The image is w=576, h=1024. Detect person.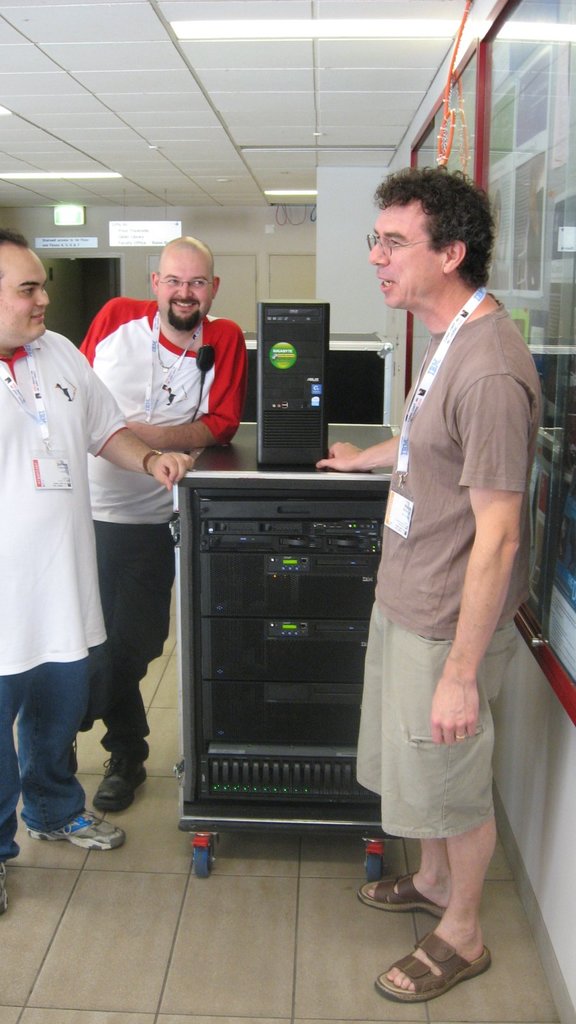
Detection: [x1=75, y1=240, x2=246, y2=821].
